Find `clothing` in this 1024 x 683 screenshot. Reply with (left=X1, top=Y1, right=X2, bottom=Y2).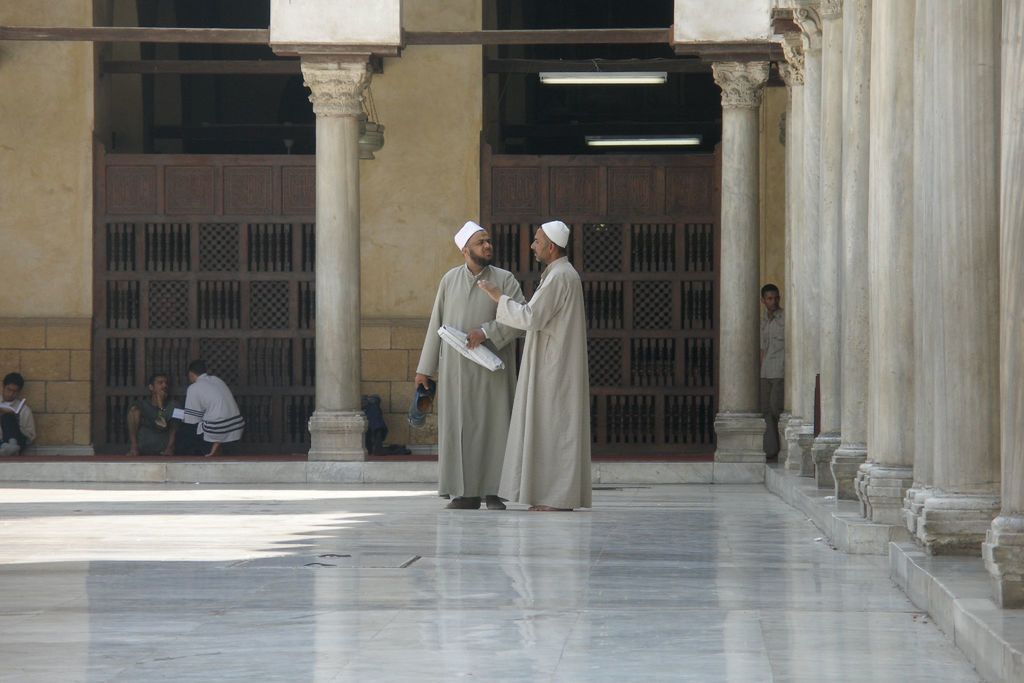
(left=0, top=397, right=41, bottom=458).
